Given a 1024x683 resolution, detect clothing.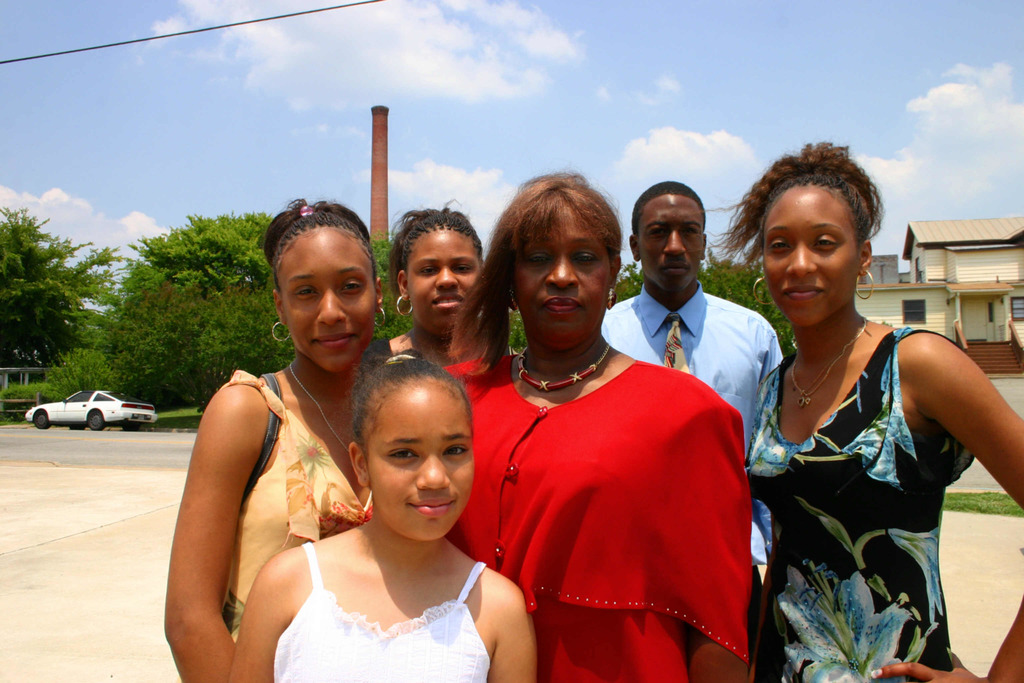
pyautogui.locateOnScreen(726, 333, 1023, 682).
